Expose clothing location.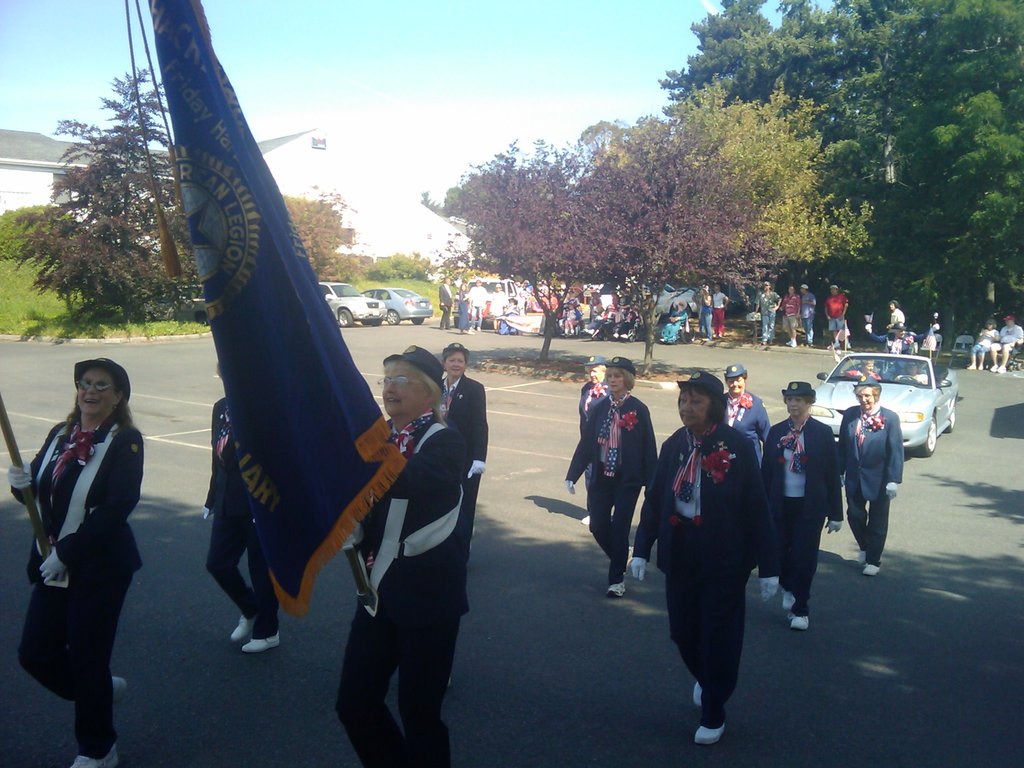
Exposed at BBox(970, 326, 1000, 353).
